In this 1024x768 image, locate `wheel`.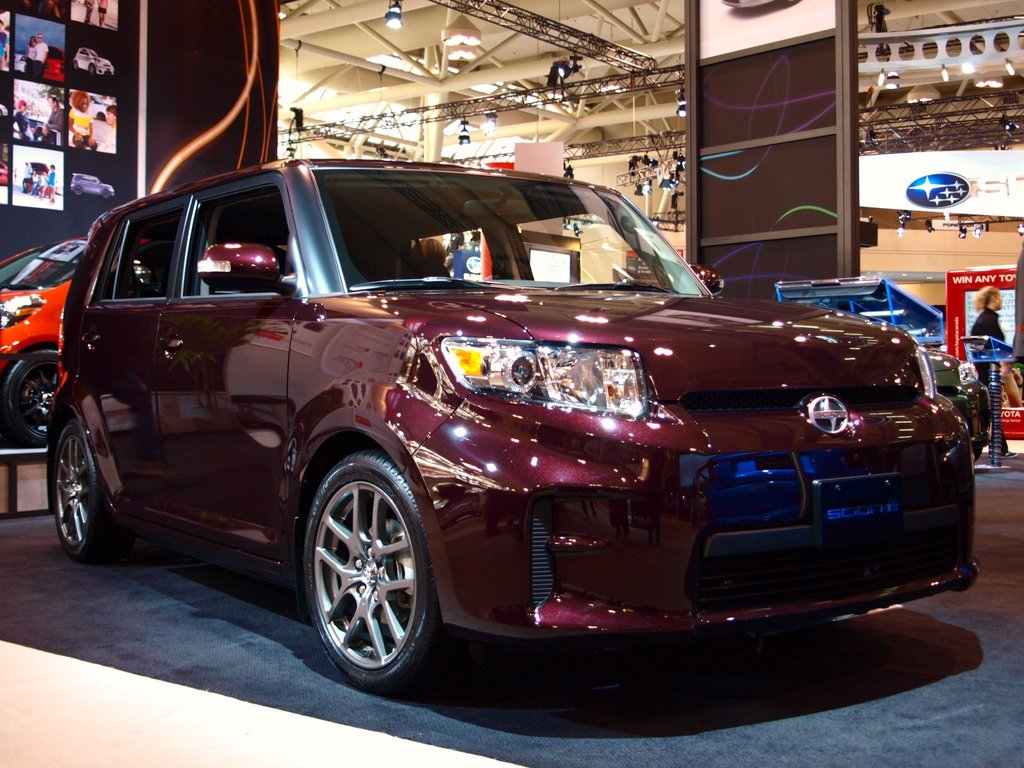
Bounding box: bbox=(291, 438, 432, 701).
